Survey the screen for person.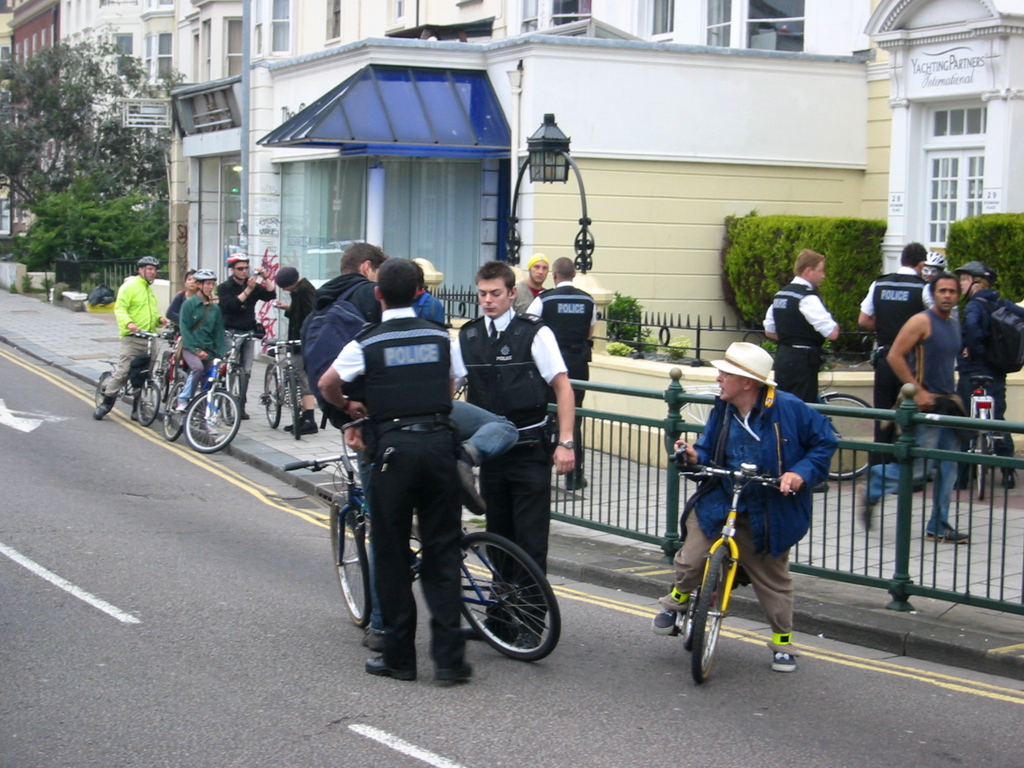
Survey found: pyautogui.locateOnScreen(759, 246, 838, 492).
